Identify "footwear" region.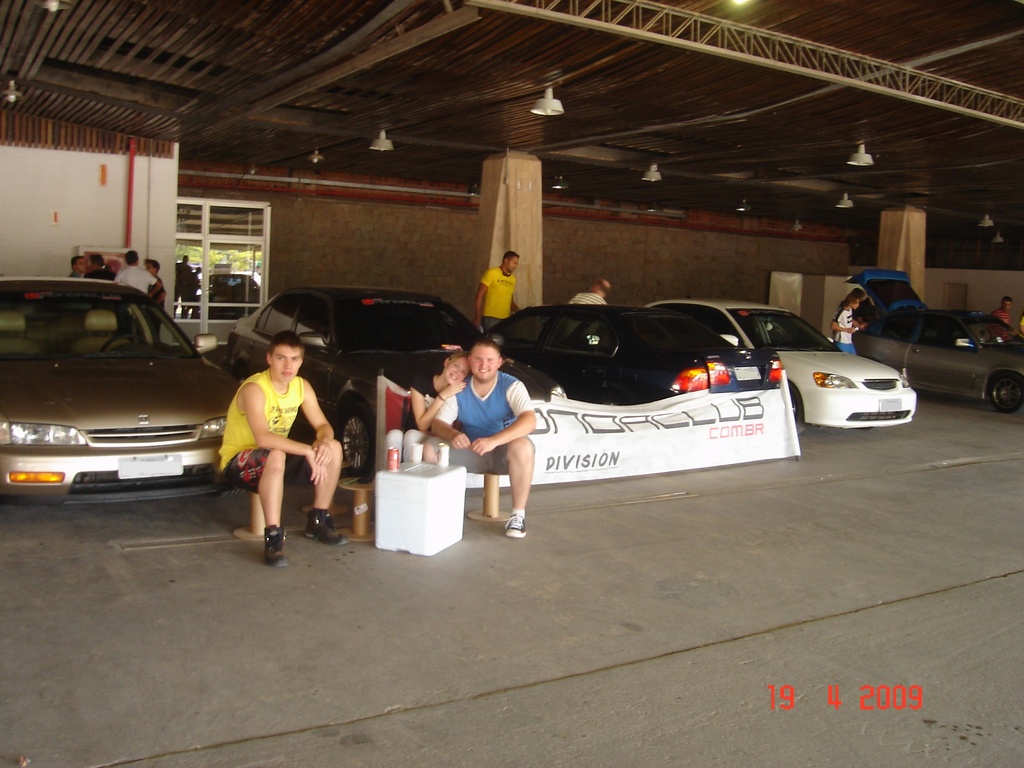
Region: locate(262, 529, 292, 565).
